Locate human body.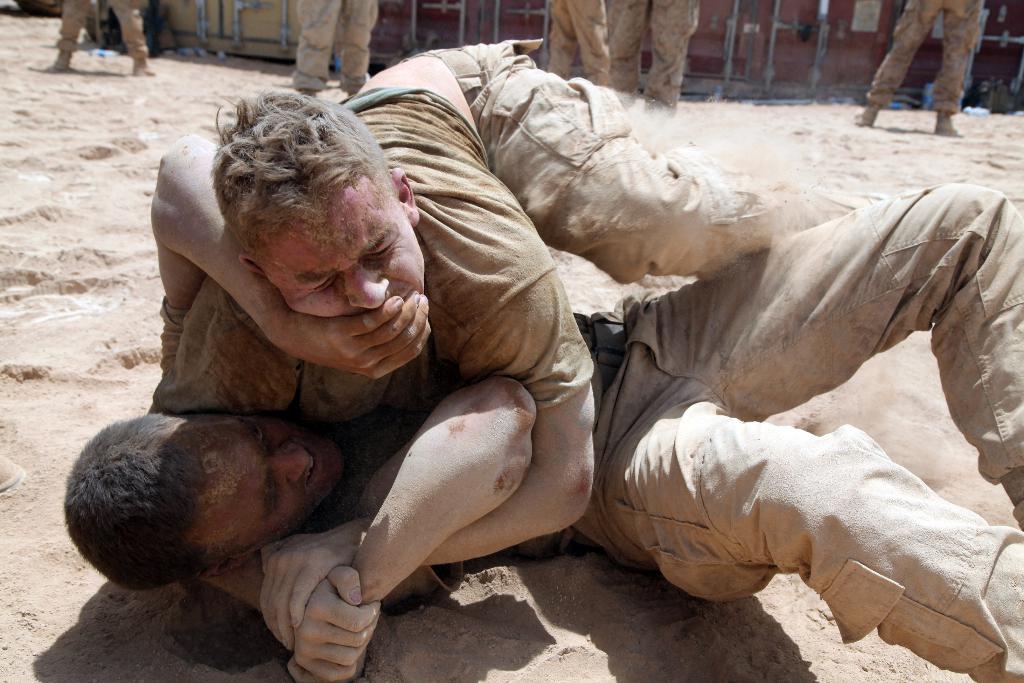
Bounding box: x1=292, y1=1, x2=380, y2=94.
